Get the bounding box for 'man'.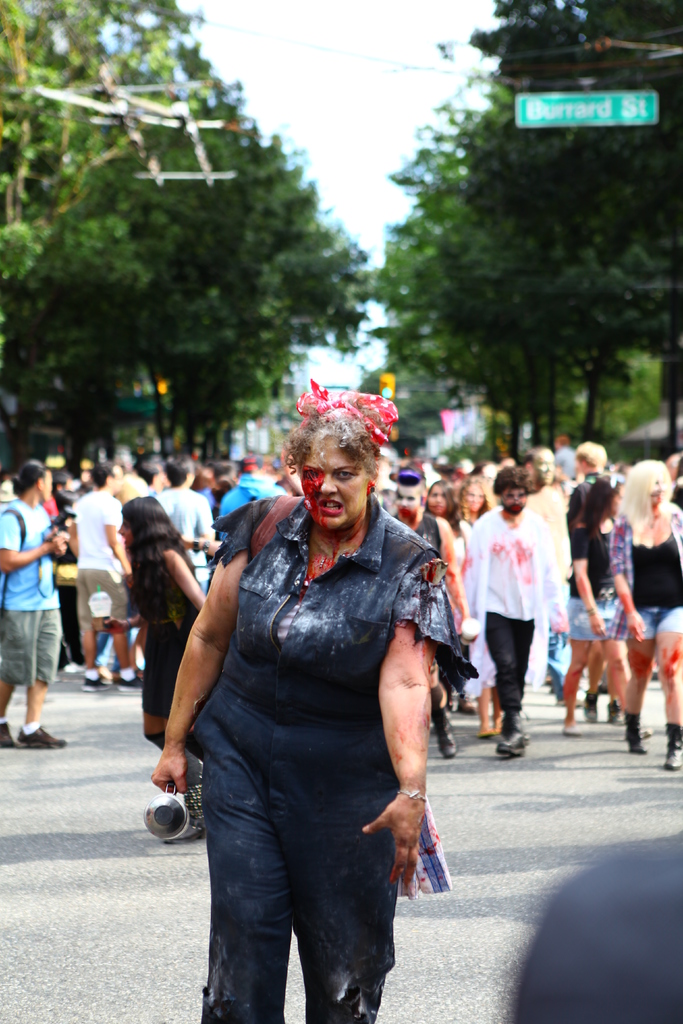
l=573, t=442, r=600, b=488.
